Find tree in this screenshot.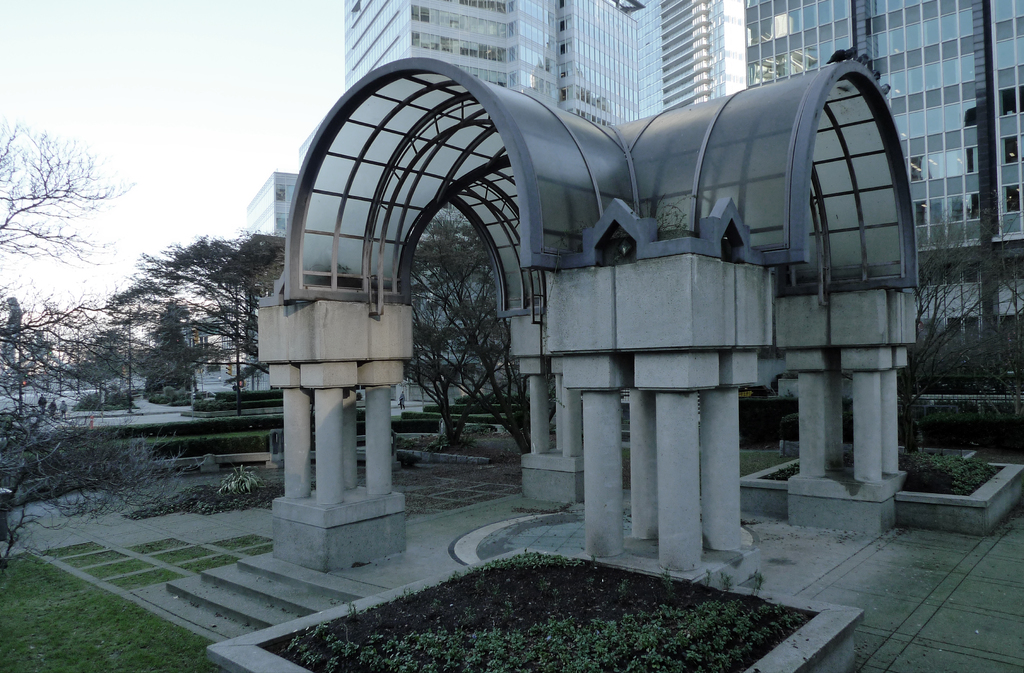
The bounding box for tree is l=895, t=200, r=1023, b=465.
